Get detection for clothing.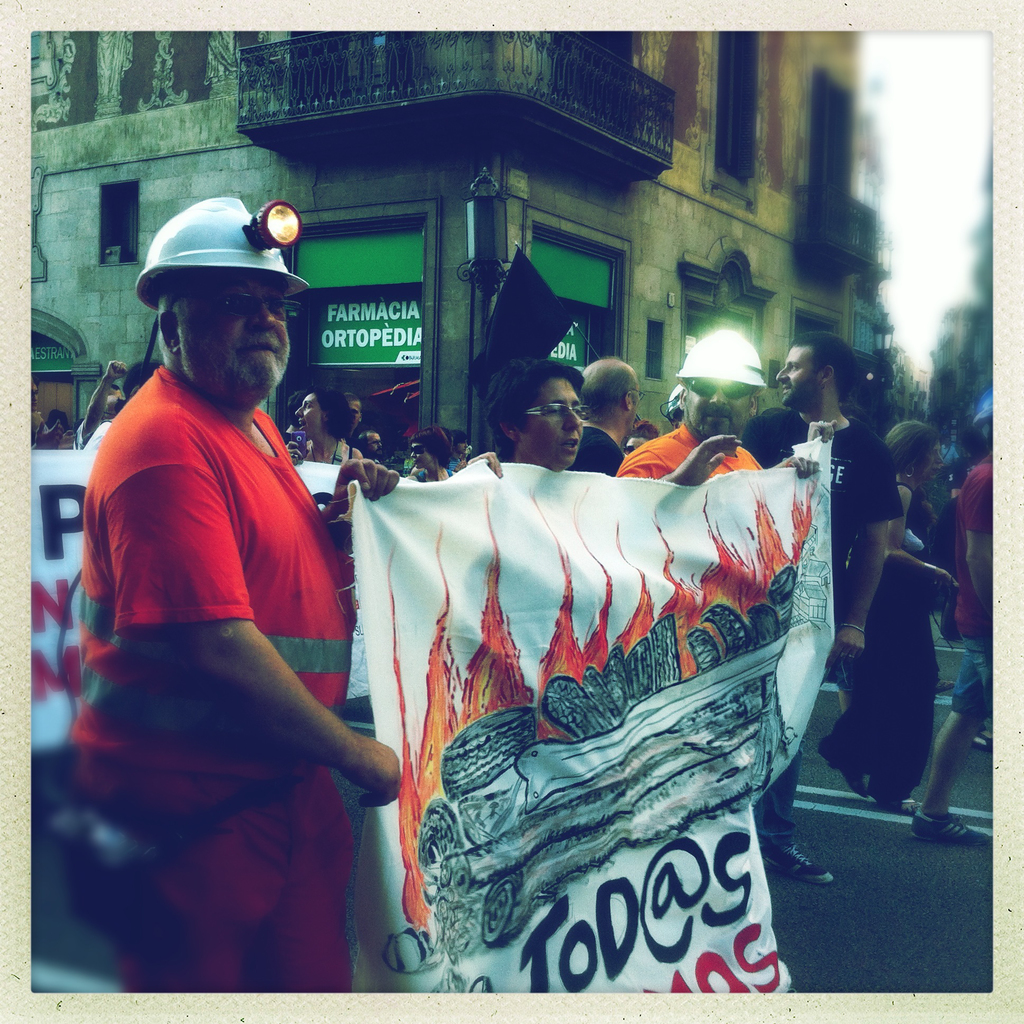
Detection: (x1=825, y1=484, x2=942, y2=794).
